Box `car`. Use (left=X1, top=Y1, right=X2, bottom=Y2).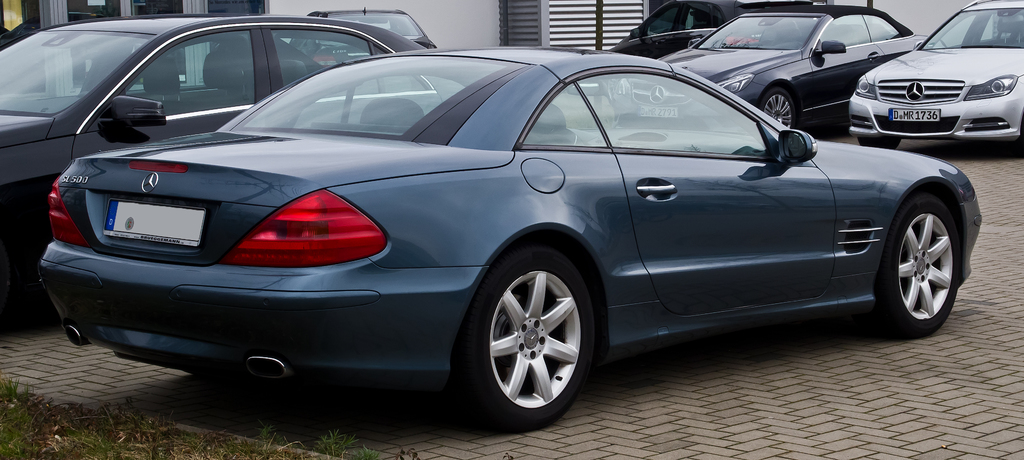
(left=611, top=0, right=804, bottom=67).
